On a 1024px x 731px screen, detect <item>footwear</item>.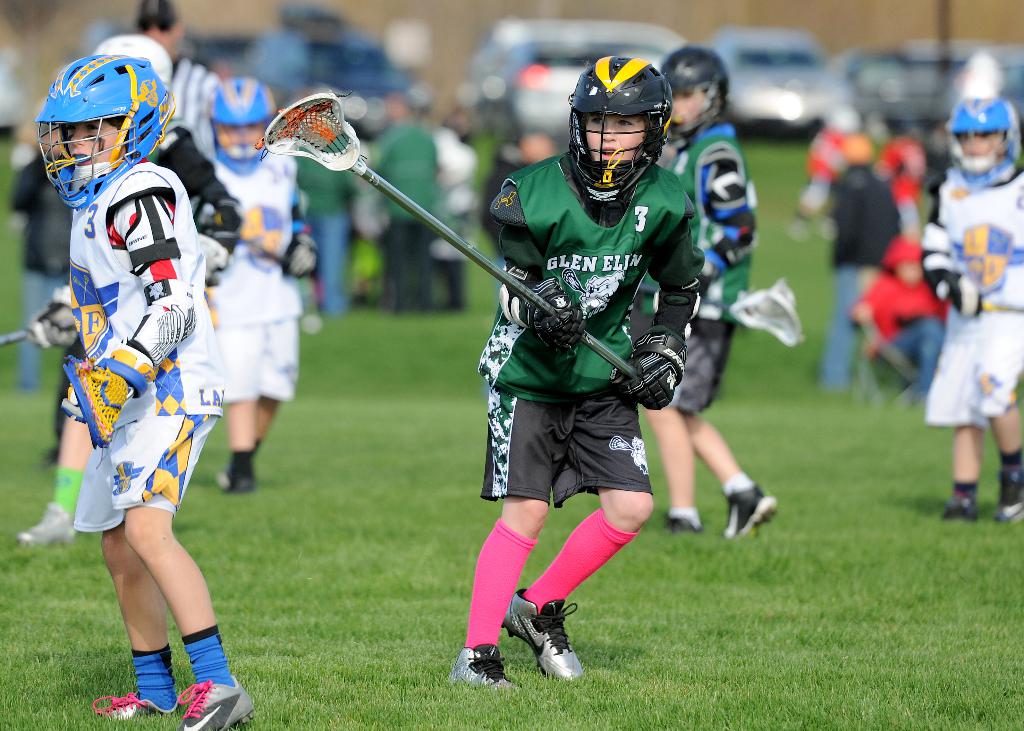
Rect(513, 609, 587, 680).
